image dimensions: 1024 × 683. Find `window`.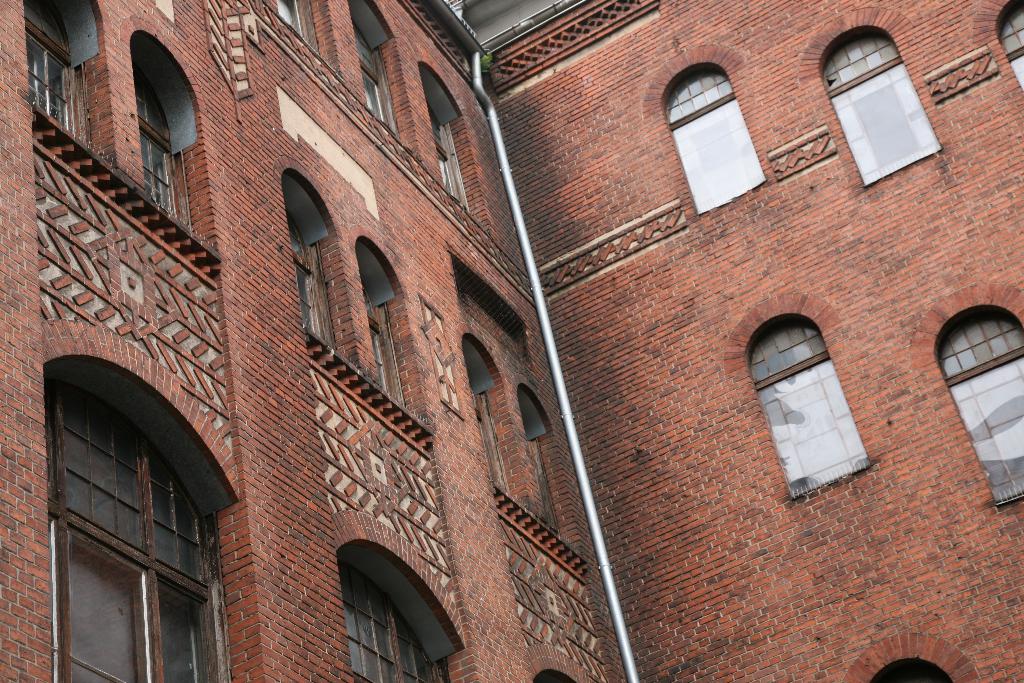
crop(138, 78, 210, 231).
